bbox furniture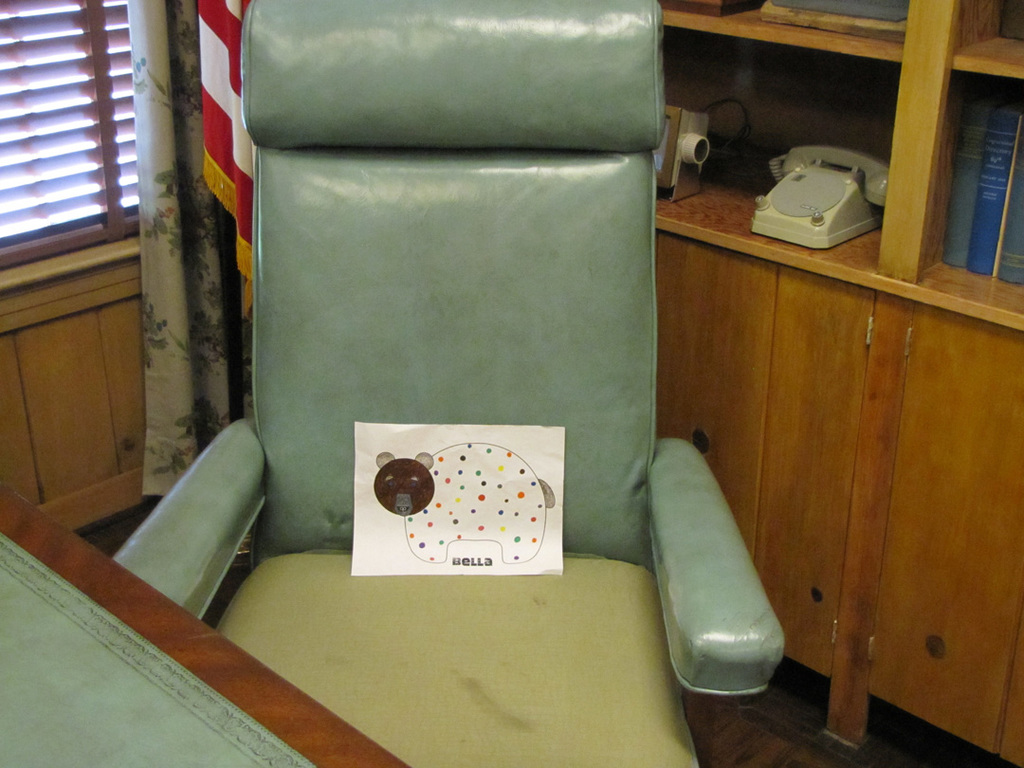
left=107, top=0, right=784, bottom=767
